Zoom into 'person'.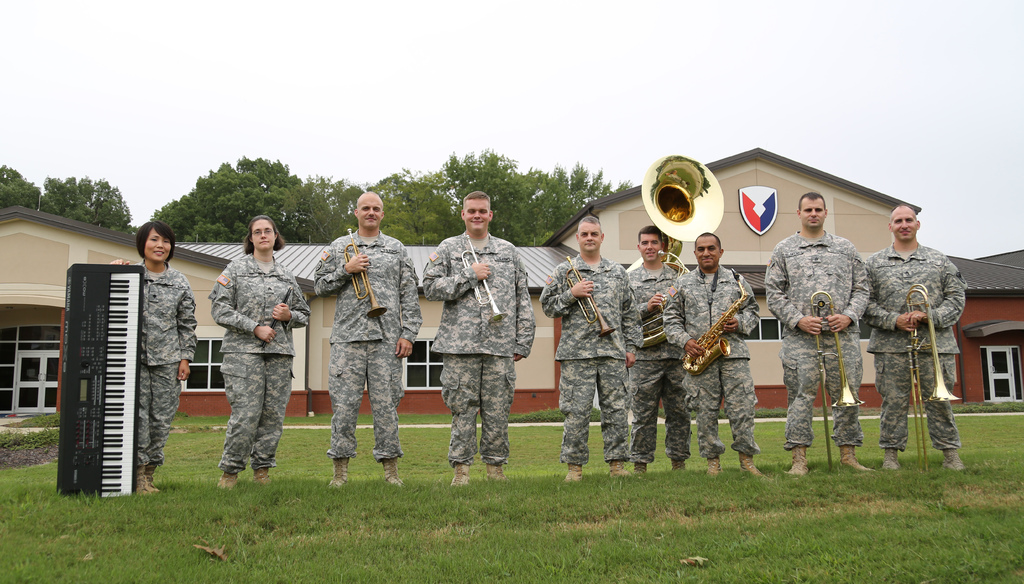
Zoom target: 669, 230, 762, 480.
